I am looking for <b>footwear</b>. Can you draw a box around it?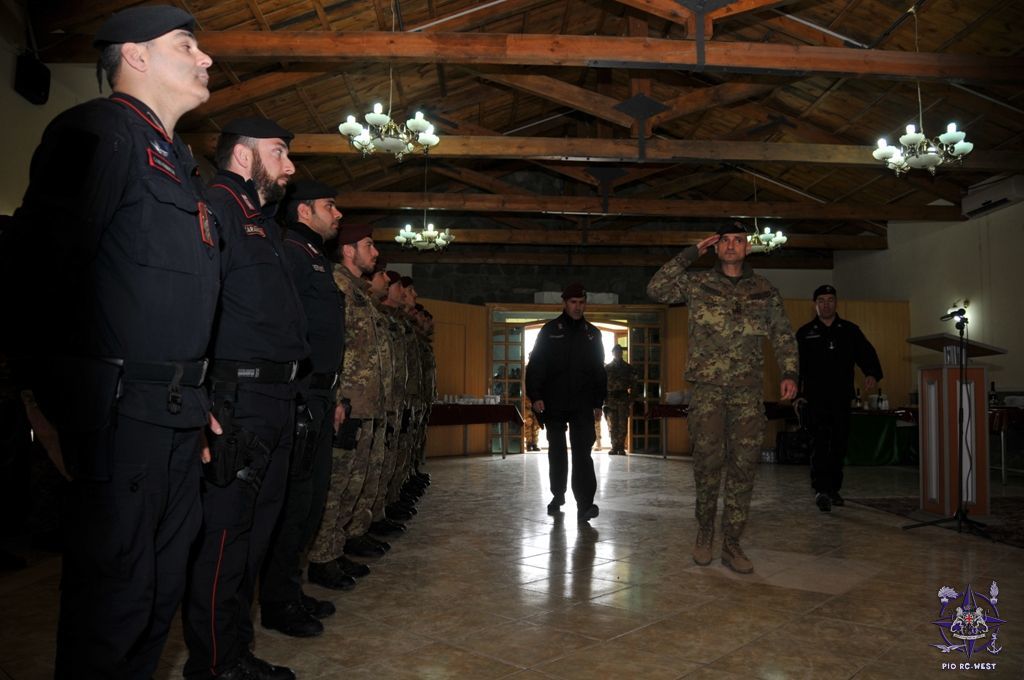
Sure, the bounding box is {"left": 546, "top": 496, "right": 567, "bottom": 511}.
